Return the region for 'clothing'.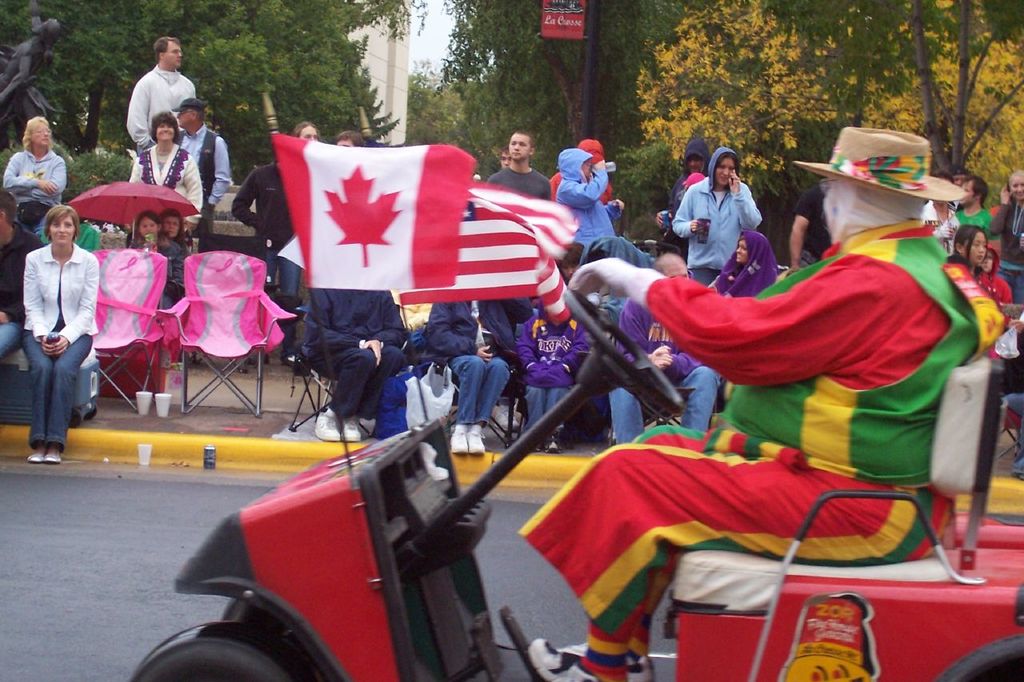
171:249:302:354.
